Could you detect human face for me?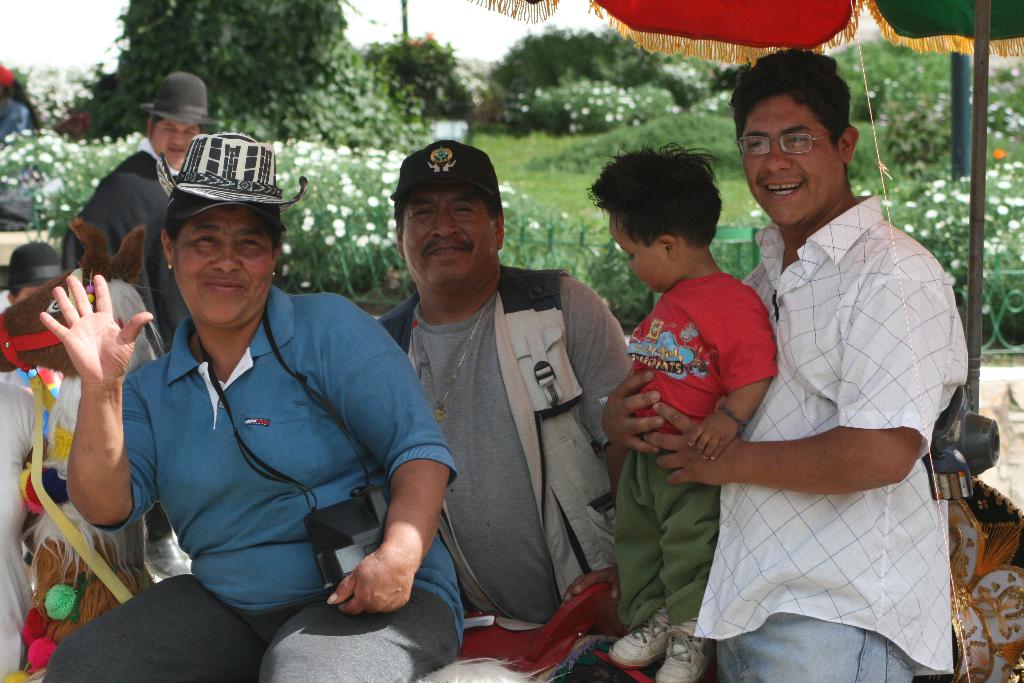
Detection result: 175:204:273:337.
